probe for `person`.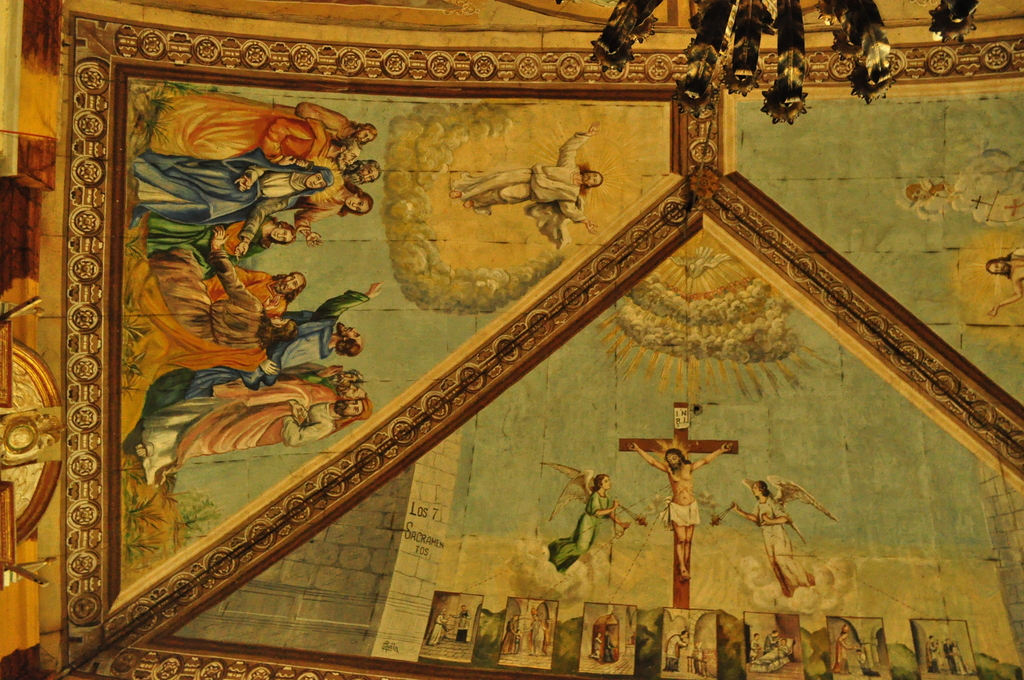
Probe result: bbox=(746, 632, 765, 660).
